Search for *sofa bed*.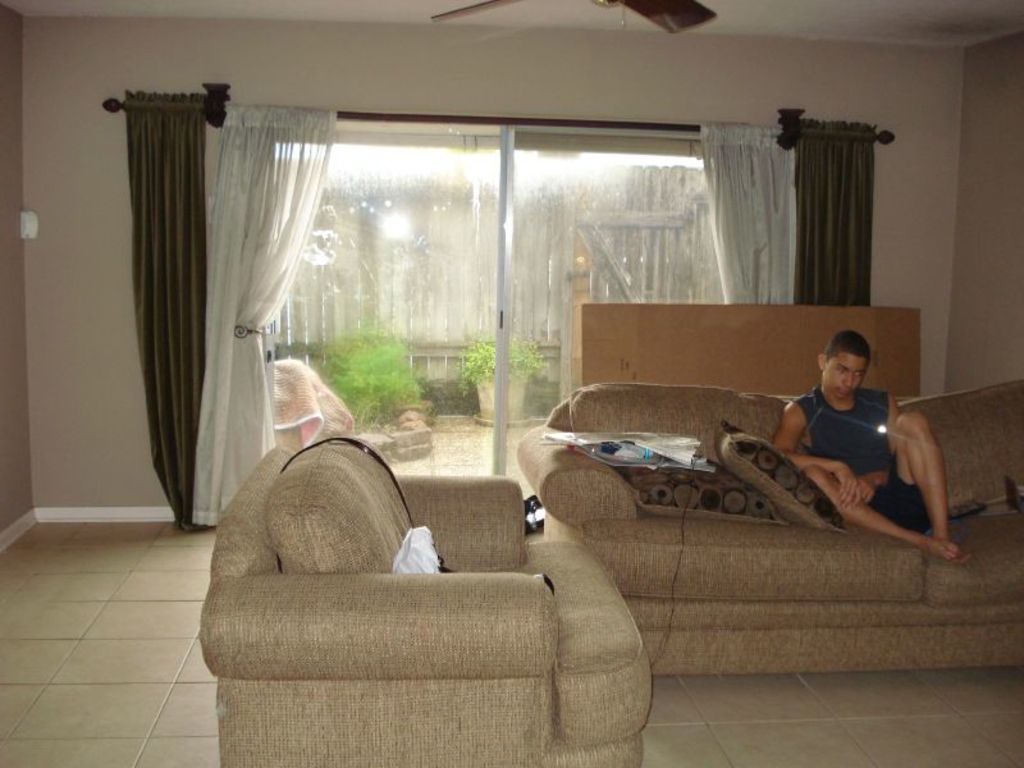
Found at <box>202,431,640,764</box>.
